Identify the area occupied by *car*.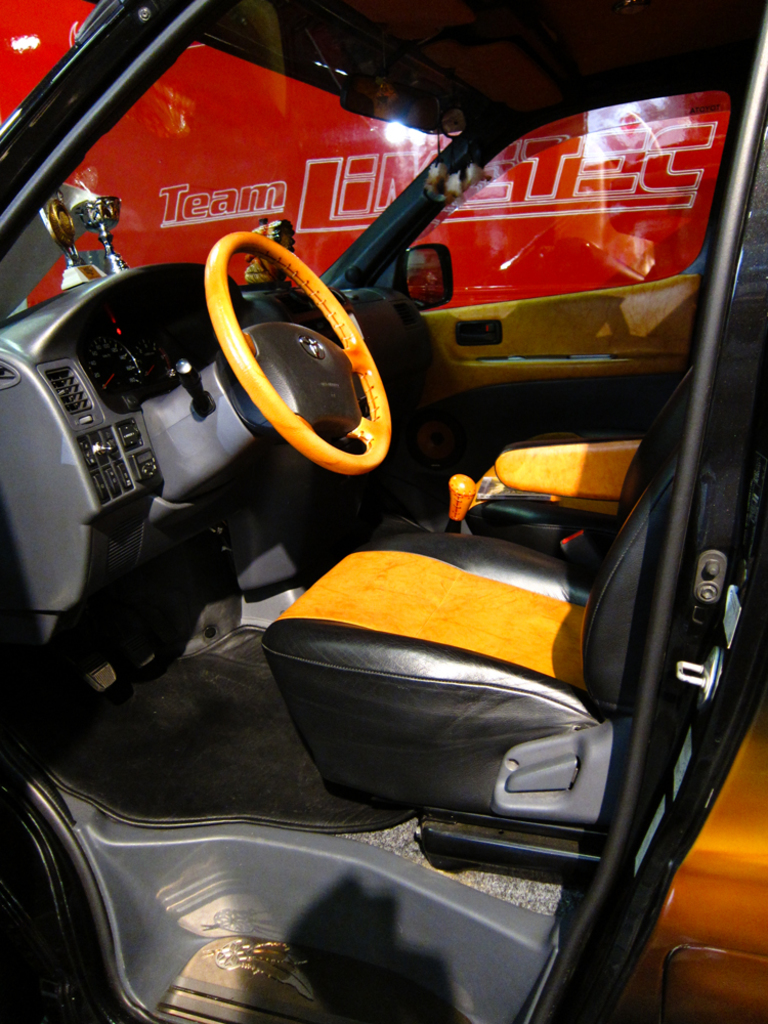
Area: box=[0, 0, 767, 1023].
